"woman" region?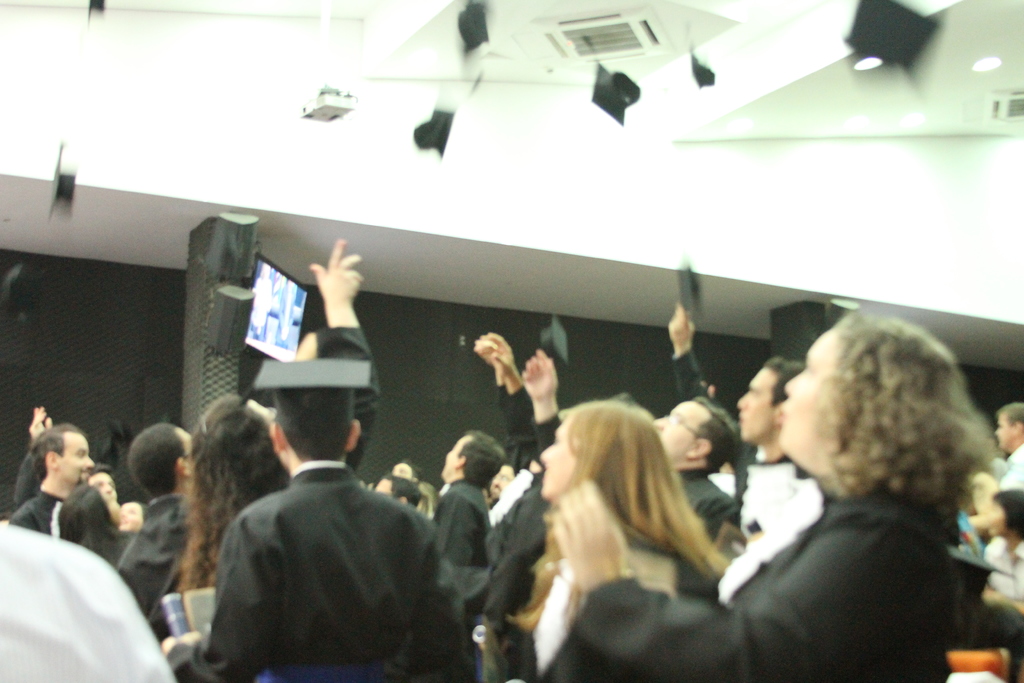
Rect(461, 386, 730, 682)
